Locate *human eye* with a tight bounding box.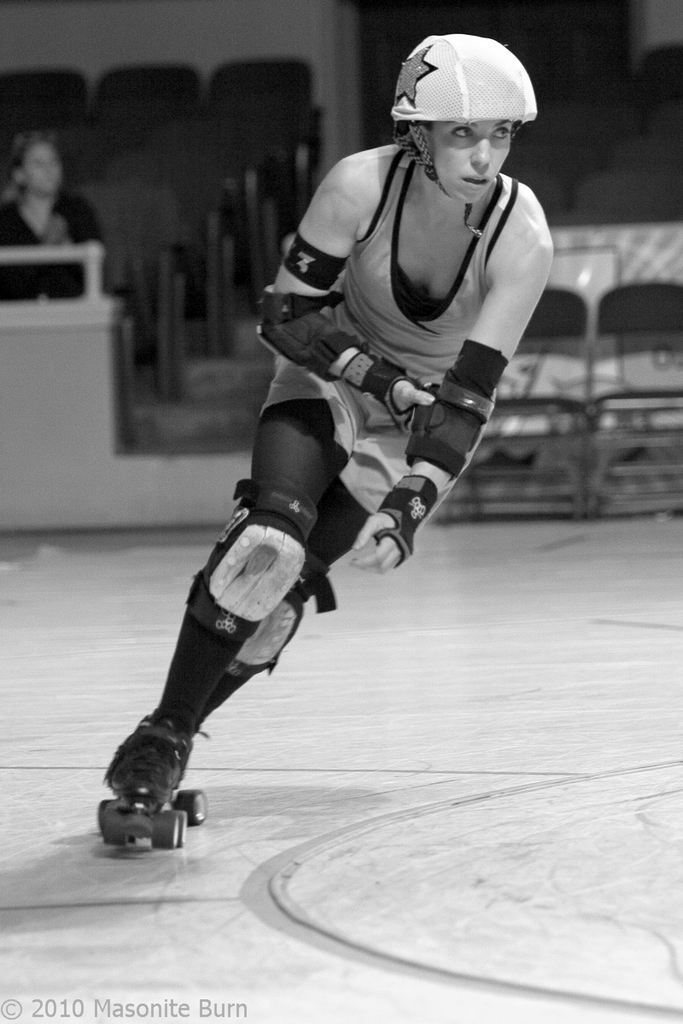
pyautogui.locateOnScreen(491, 125, 512, 142).
